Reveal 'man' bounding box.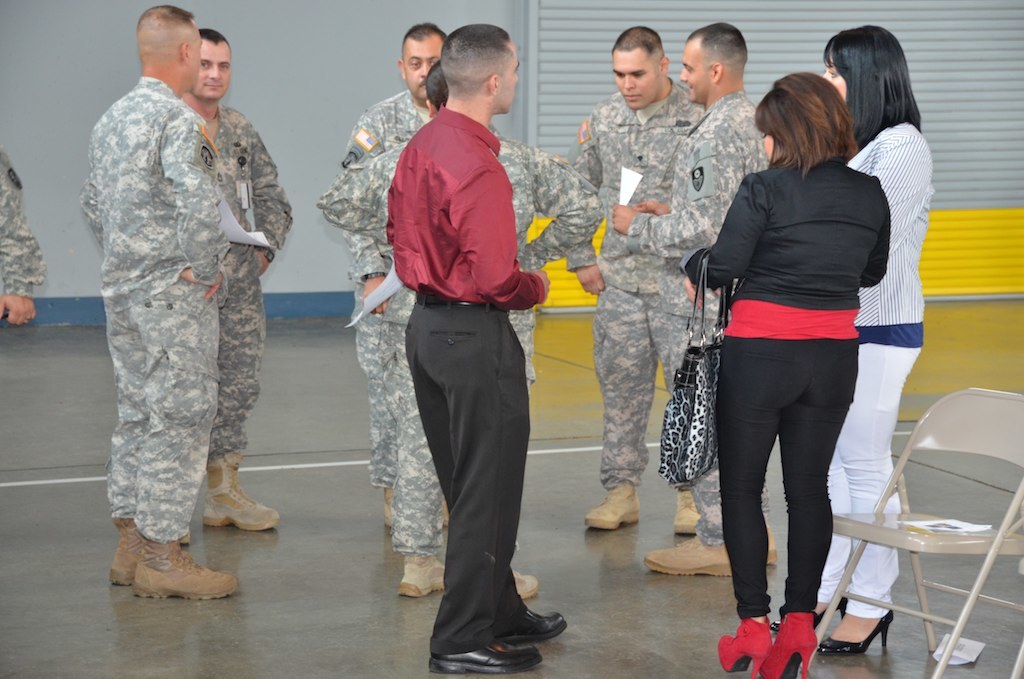
Revealed: BBox(383, 19, 576, 678).
